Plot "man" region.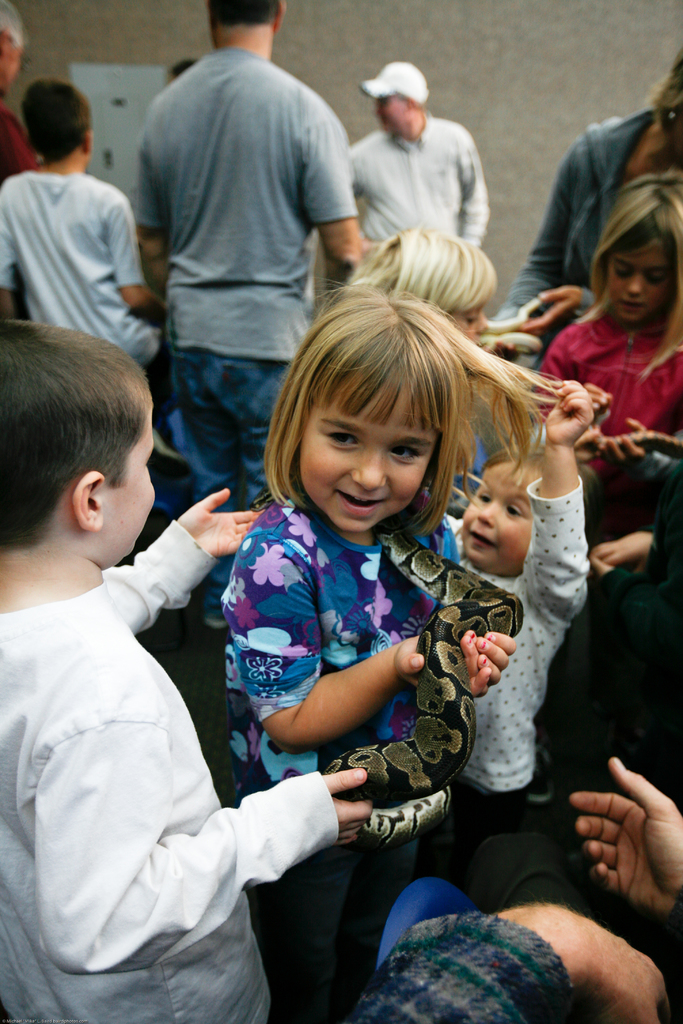
Plotted at bbox=[113, 11, 384, 465].
